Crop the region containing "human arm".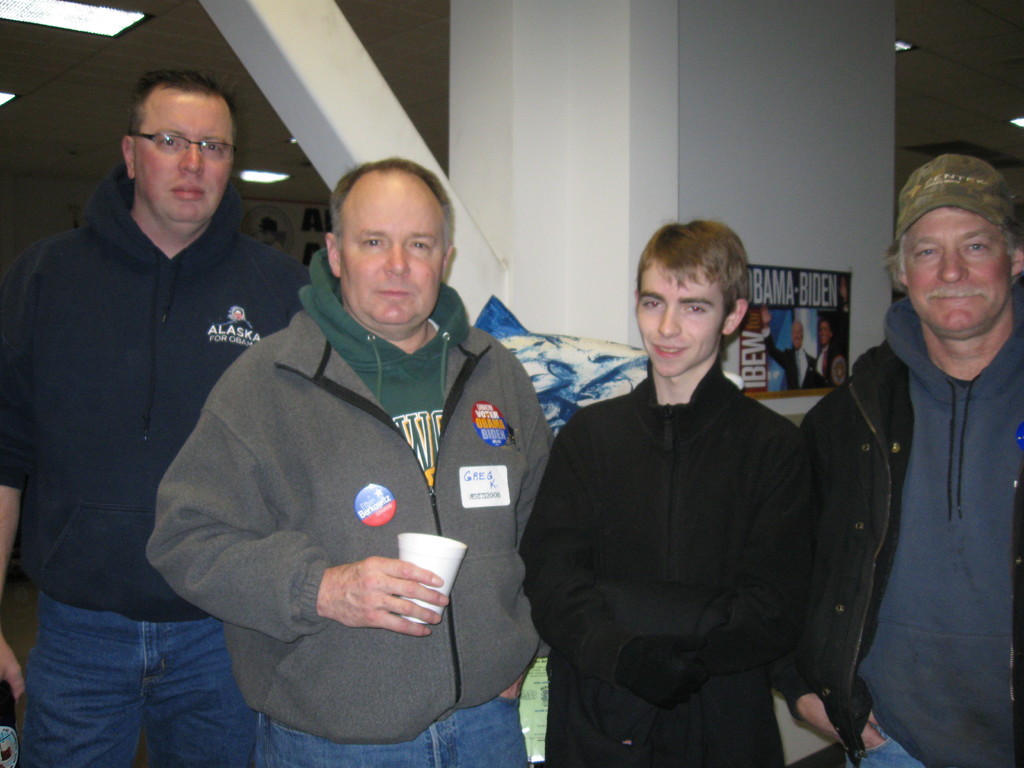
Crop region: 0,242,28,704.
